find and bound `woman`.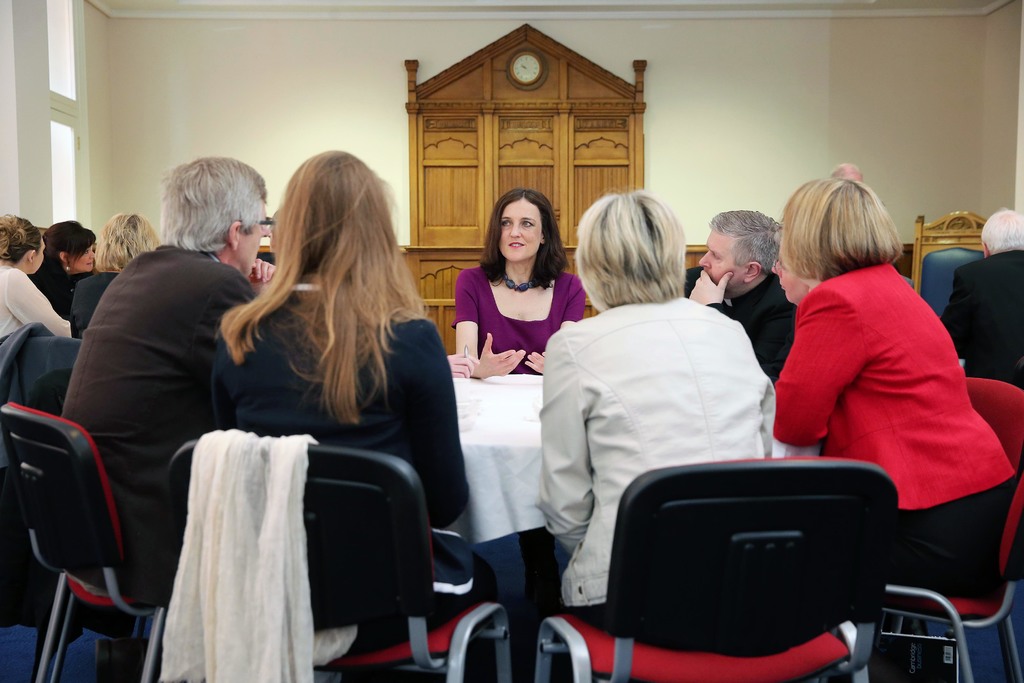
Bound: bbox=(67, 212, 158, 338).
